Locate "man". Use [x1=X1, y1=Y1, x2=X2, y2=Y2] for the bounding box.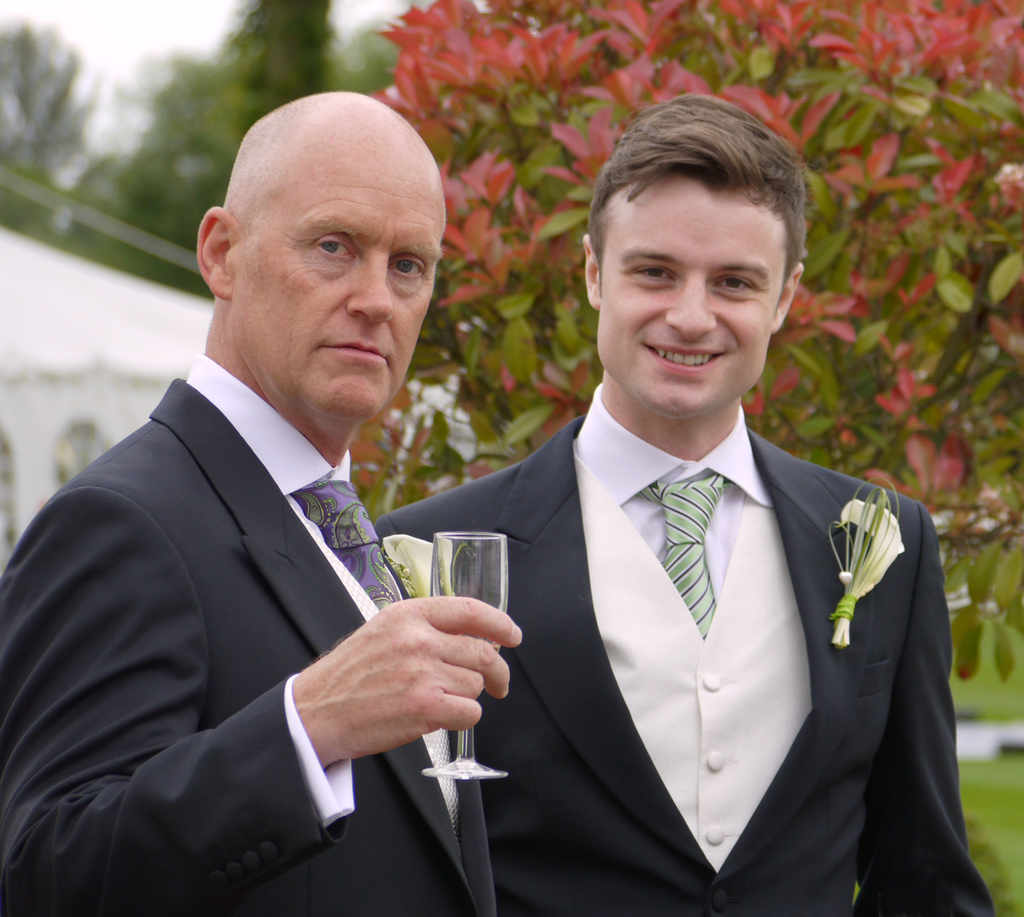
[x1=0, y1=81, x2=559, y2=913].
